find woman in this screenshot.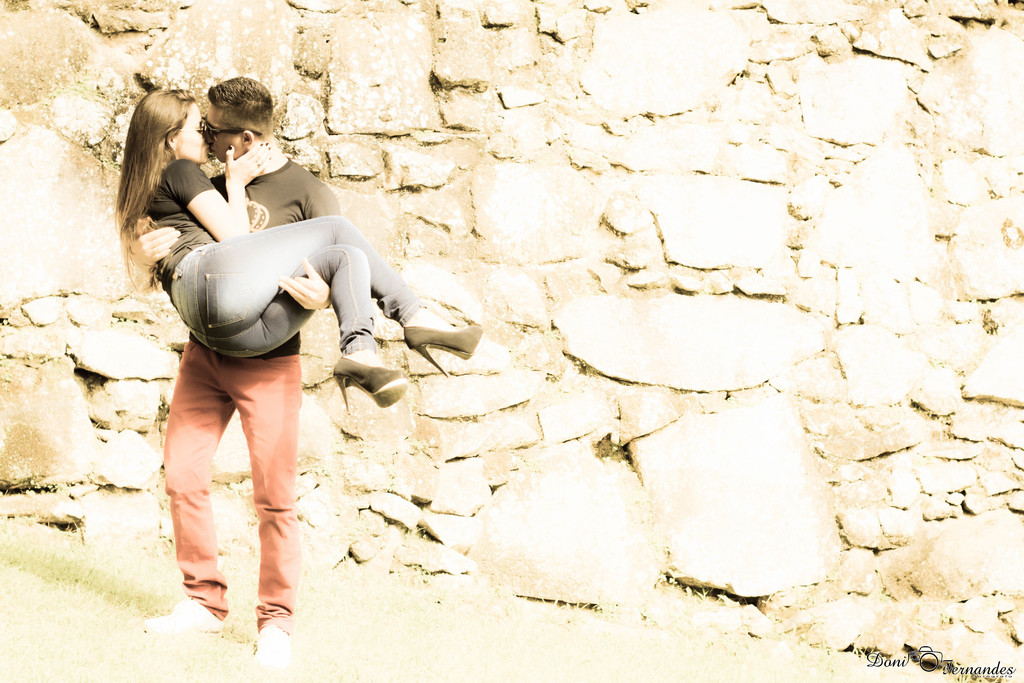
The bounding box for woman is bbox=(127, 82, 444, 480).
